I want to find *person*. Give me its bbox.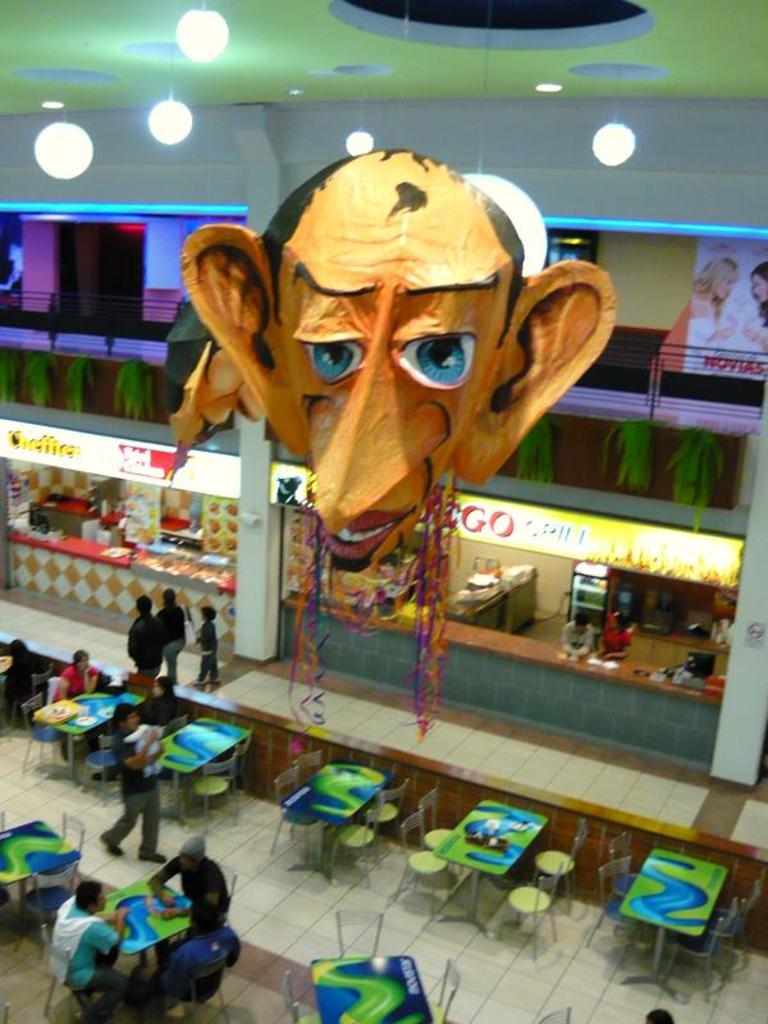
Rect(150, 585, 189, 700).
